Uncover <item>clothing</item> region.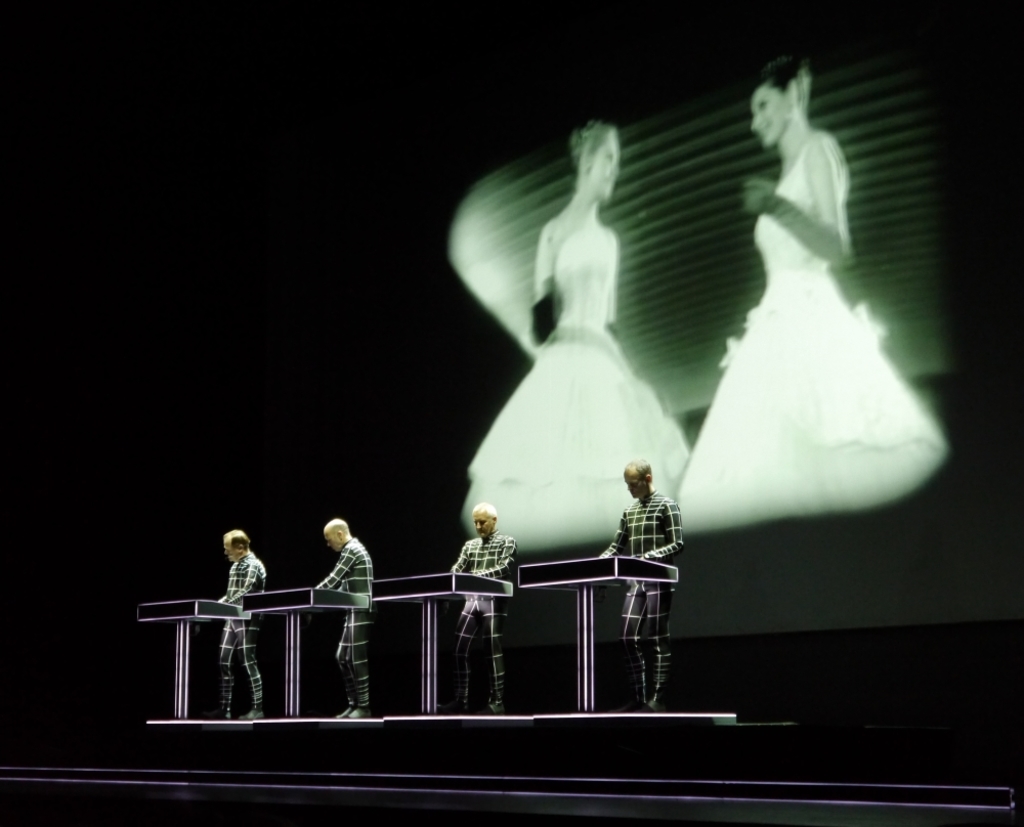
Uncovered: l=312, t=538, r=374, b=706.
